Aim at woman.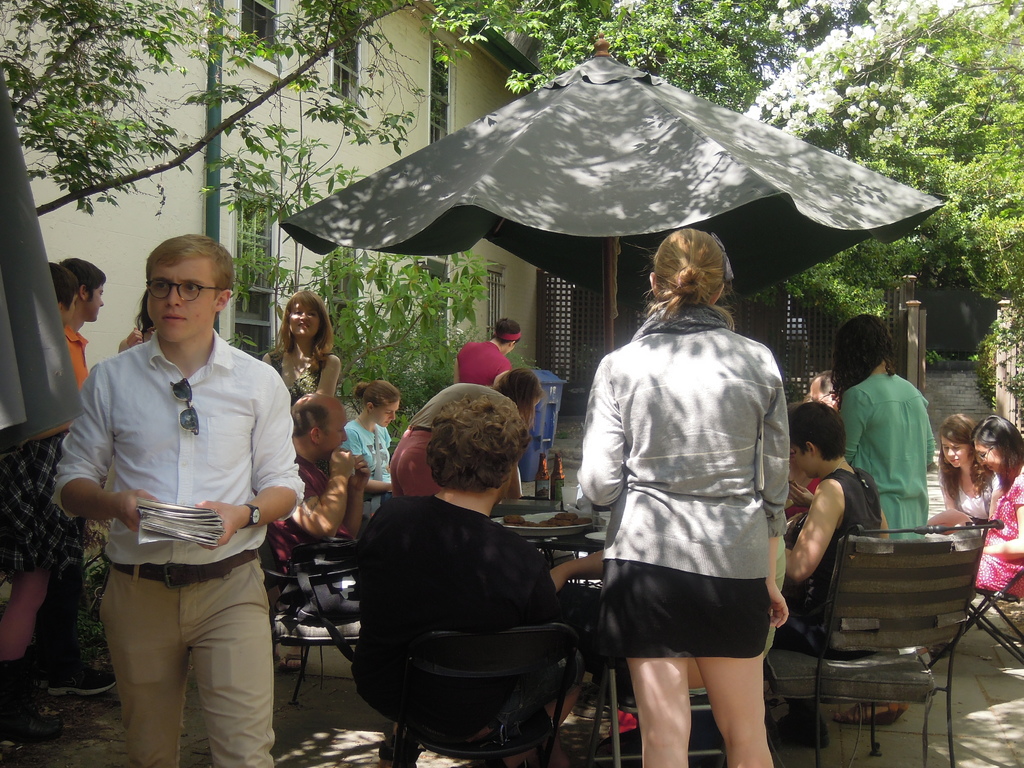
Aimed at 257,285,337,419.
